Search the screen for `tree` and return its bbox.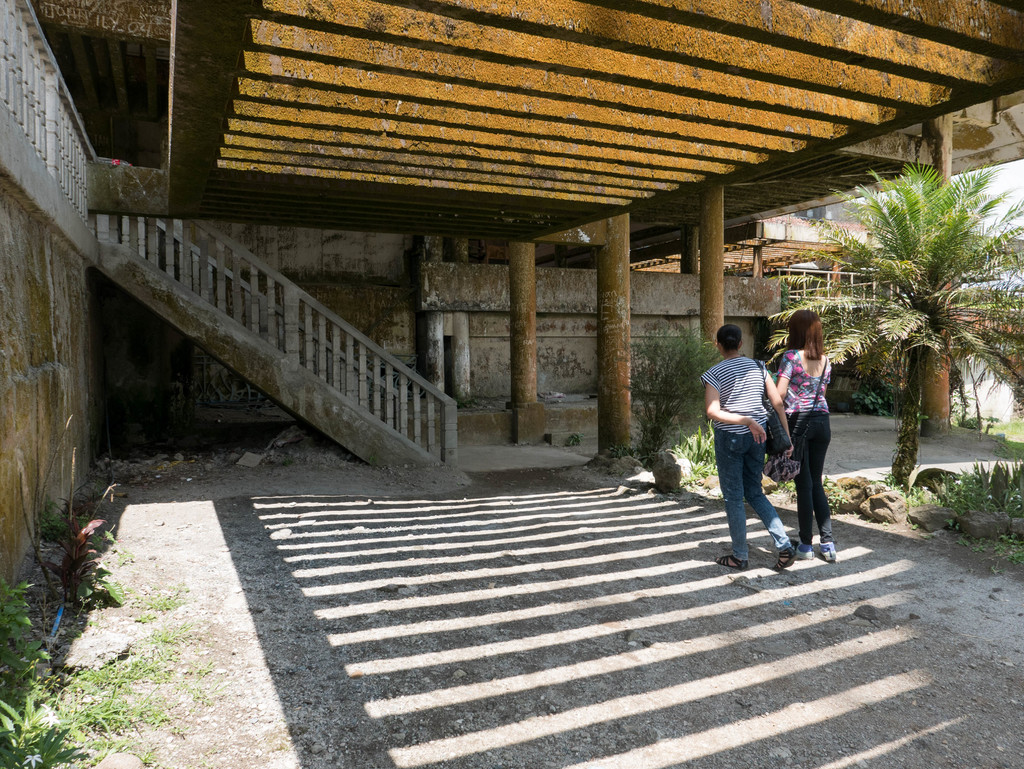
Found: [803, 113, 1011, 478].
